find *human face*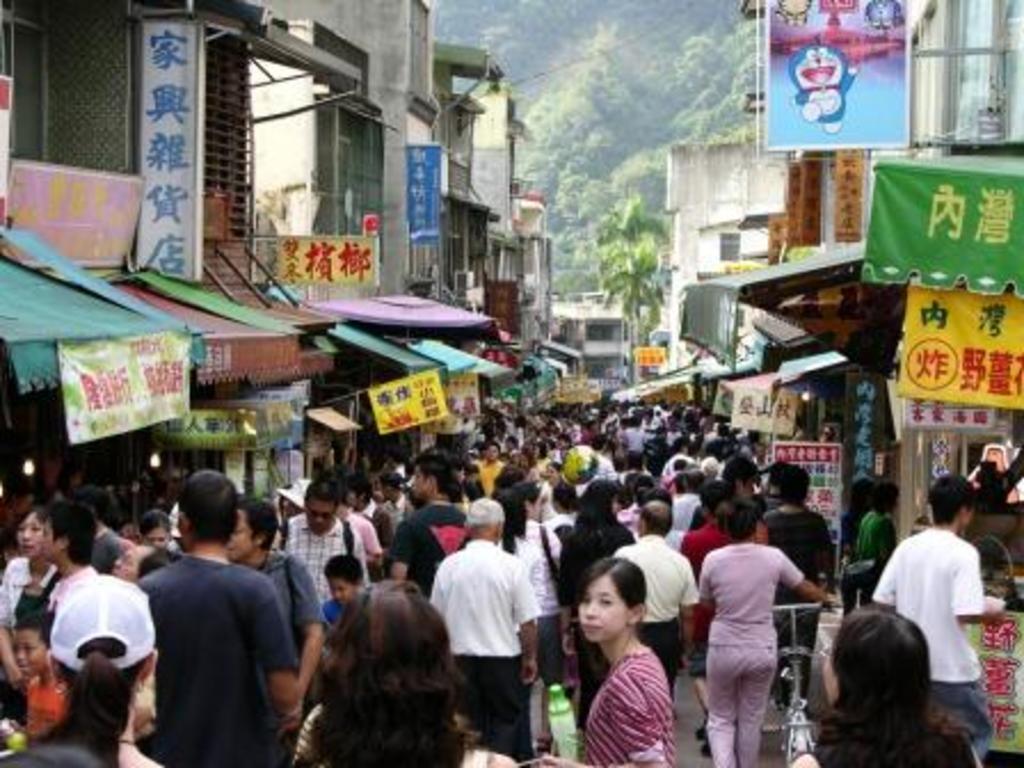
l=229, t=507, r=256, b=560
